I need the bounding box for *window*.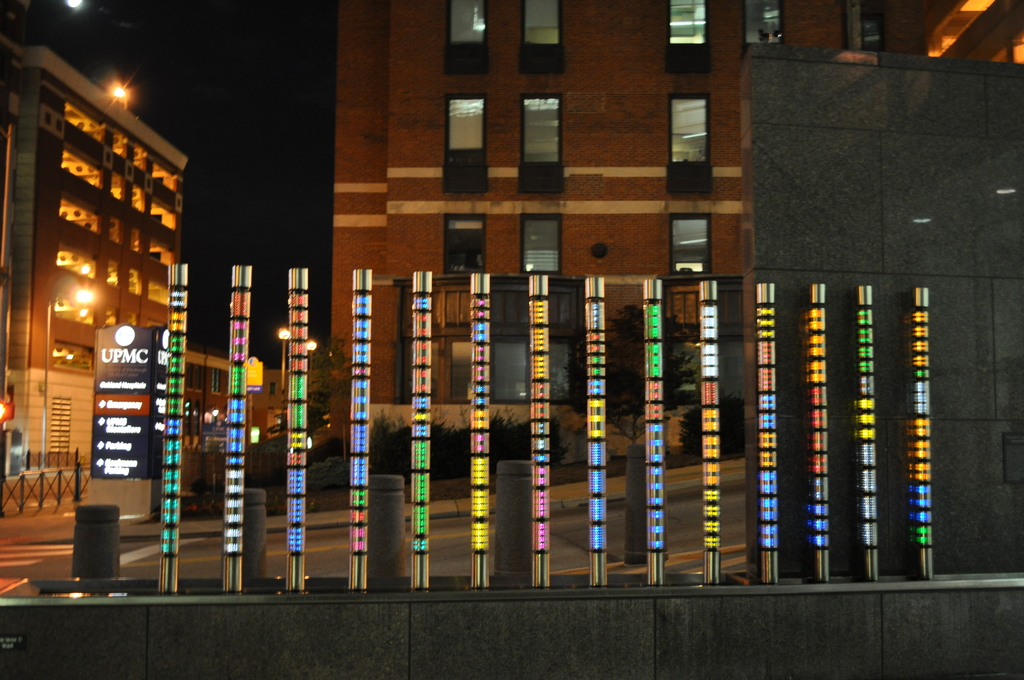
Here it is: l=148, t=275, r=170, b=308.
